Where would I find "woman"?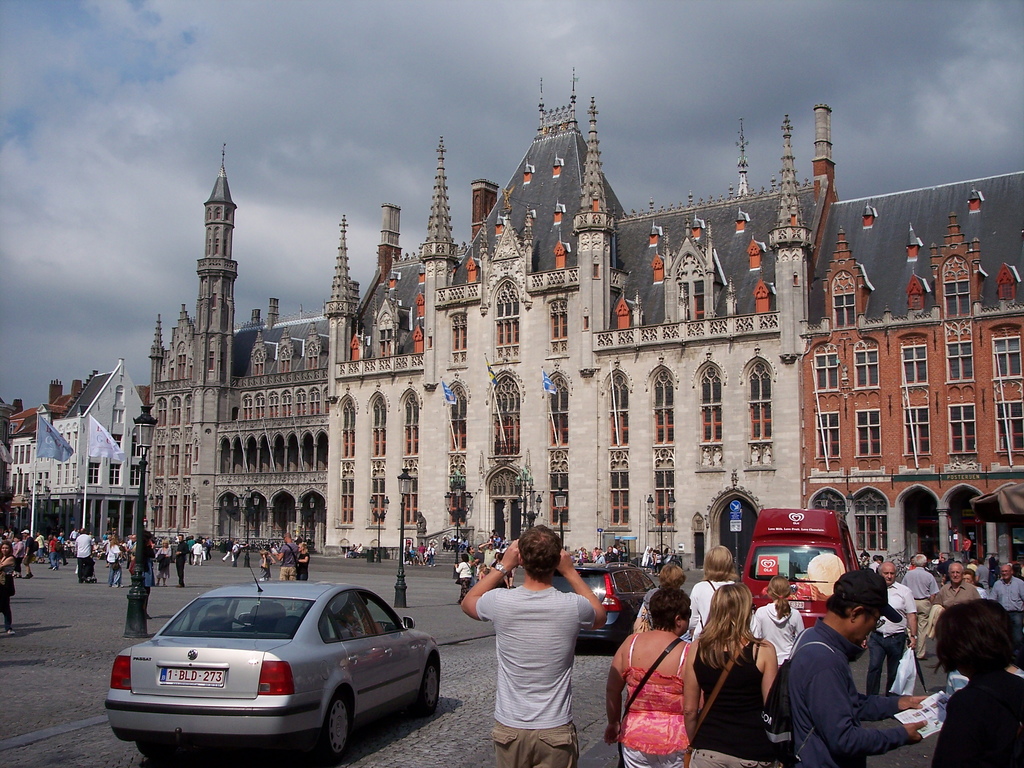
At box=[155, 539, 172, 591].
